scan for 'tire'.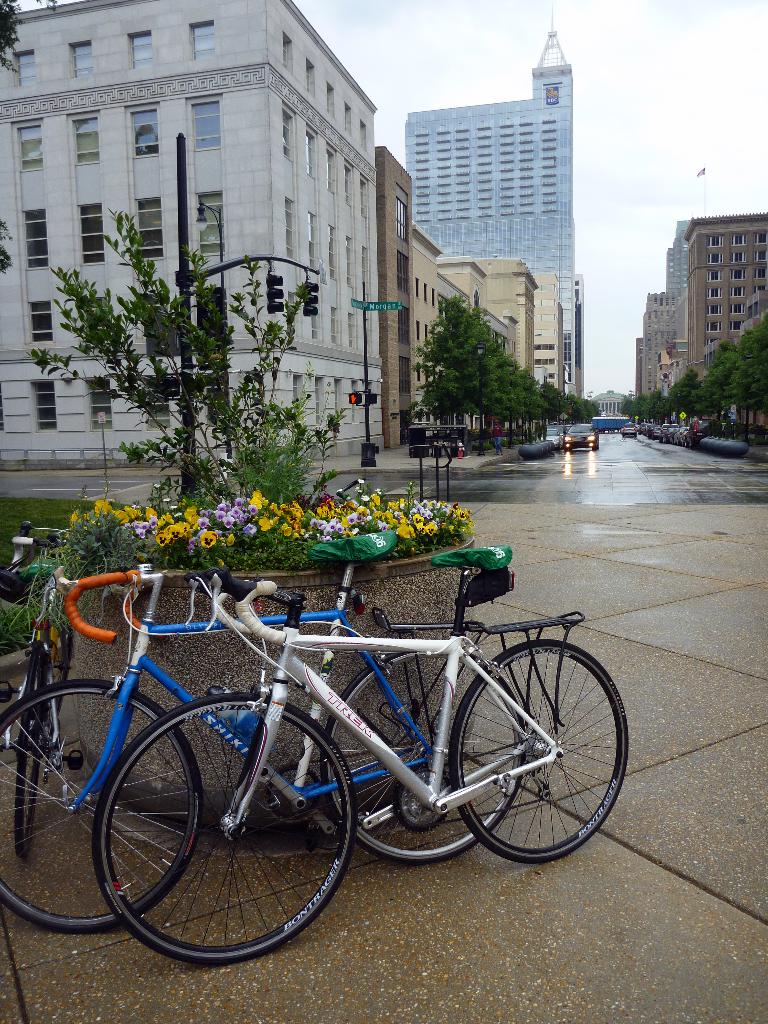
Scan result: bbox(37, 627, 72, 755).
